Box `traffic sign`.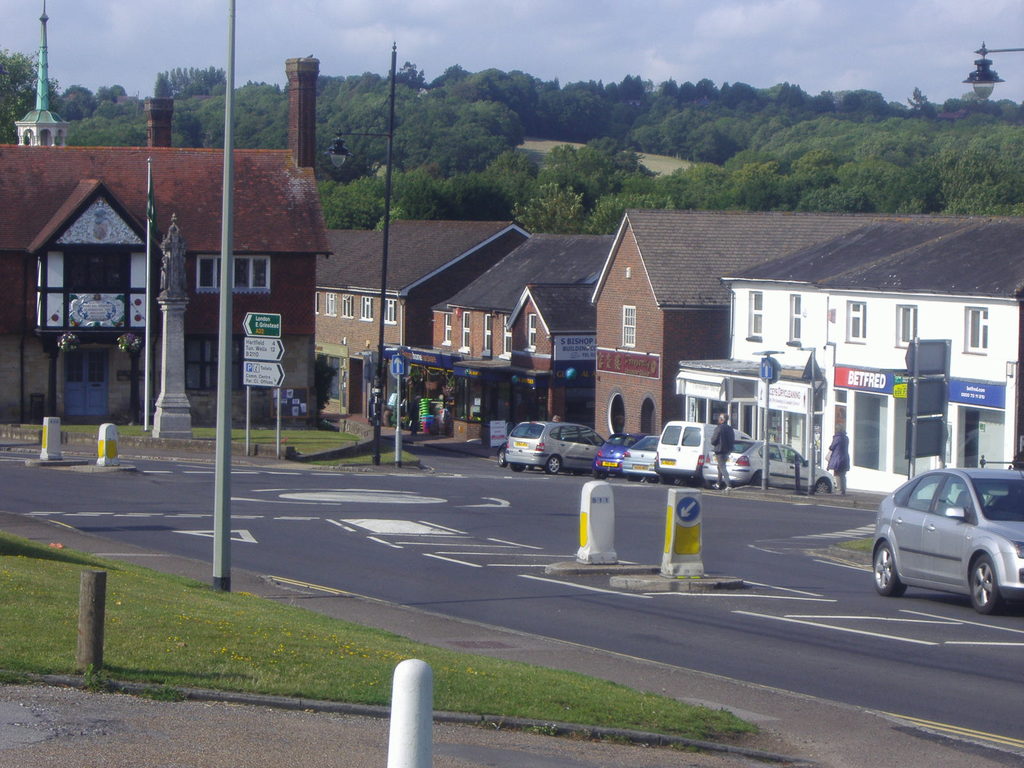
244,358,283,387.
